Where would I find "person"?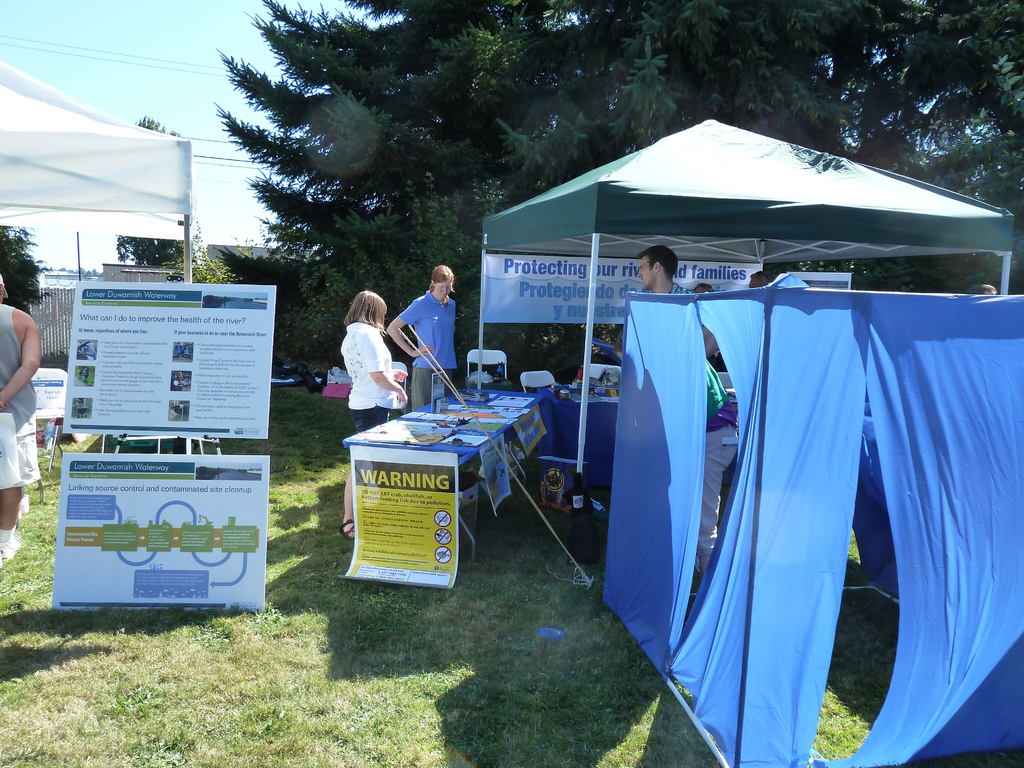
At [333,290,406,535].
